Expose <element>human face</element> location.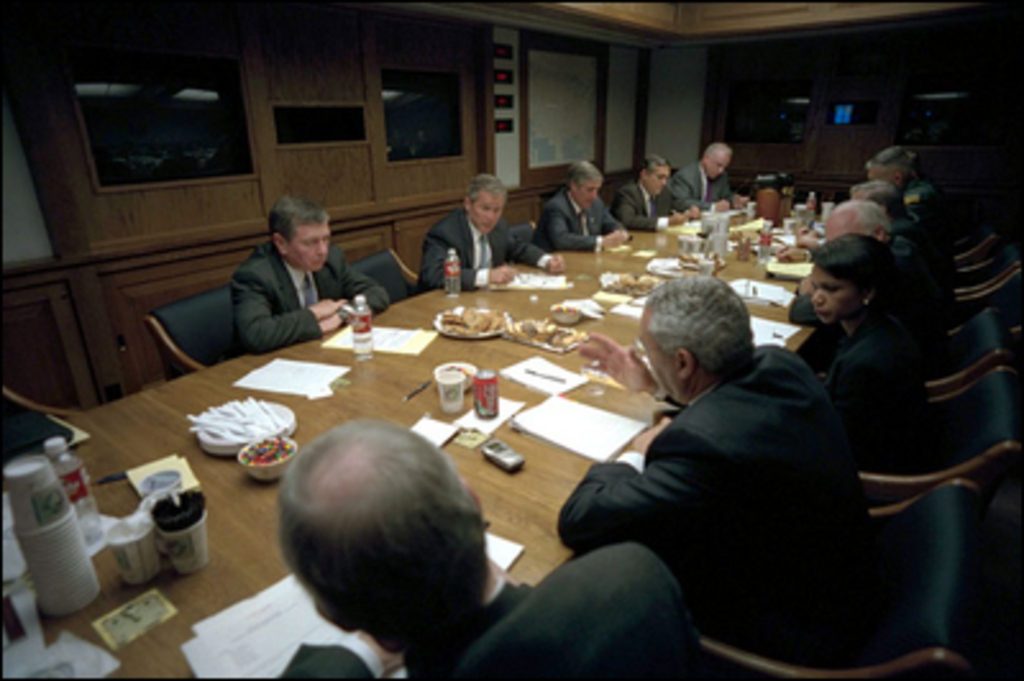
Exposed at locate(812, 269, 858, 320).
